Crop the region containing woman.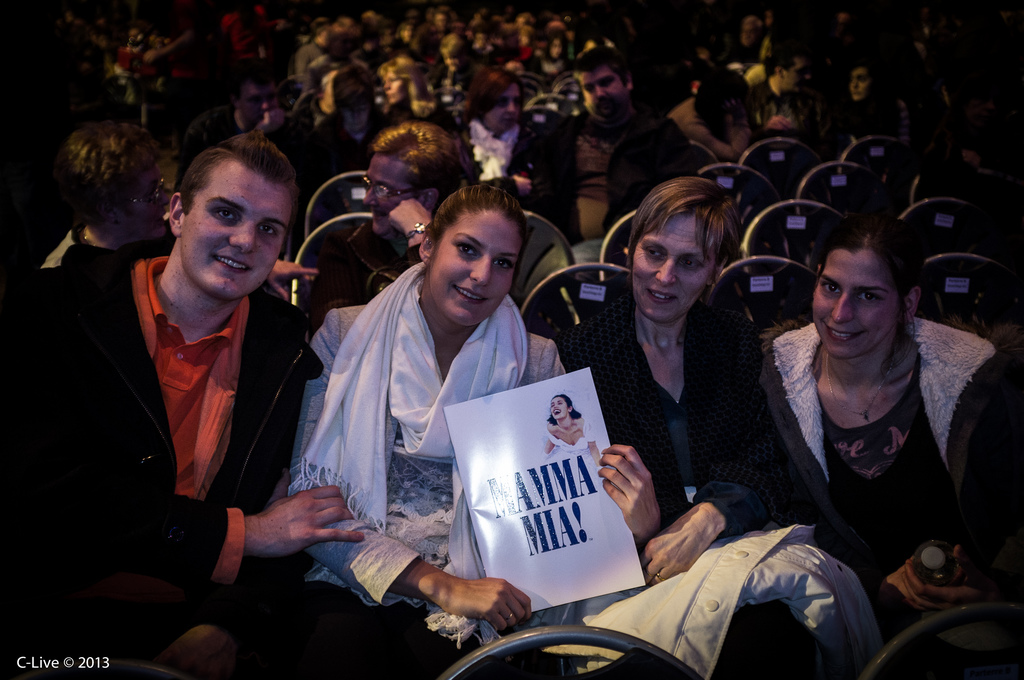
Crop region: BBox(540, 394, 600, 468).
